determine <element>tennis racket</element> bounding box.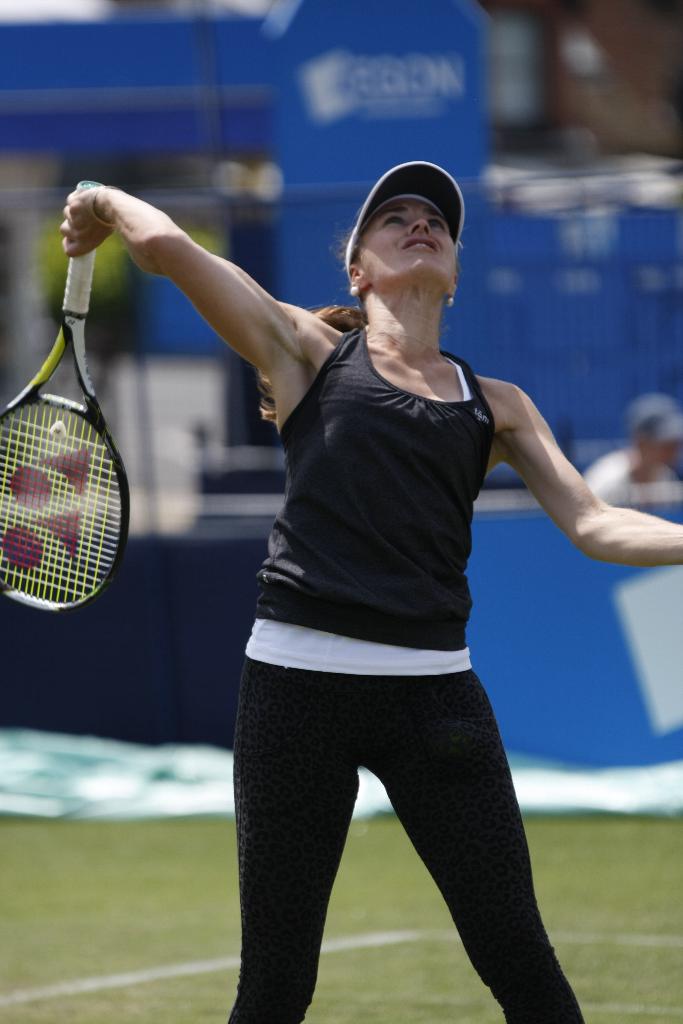
Determined: (x1=0, y1=175, x2=131, y2=620).
